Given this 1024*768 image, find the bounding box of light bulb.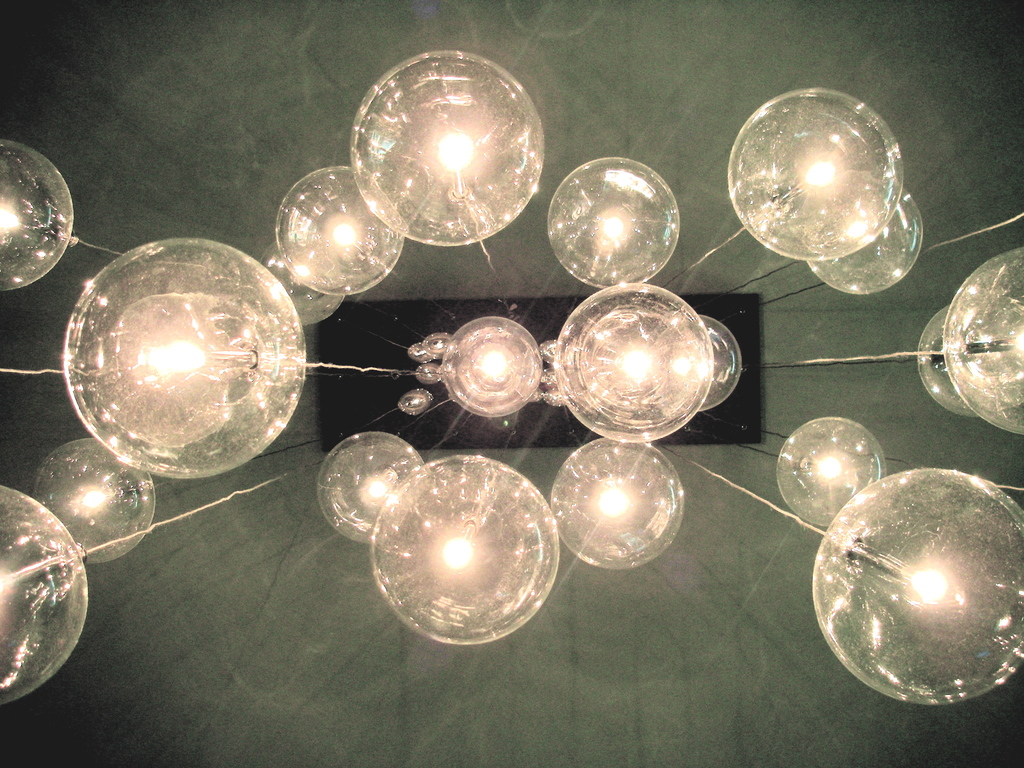
(left=358, top=36, right=532, bottom=245).
